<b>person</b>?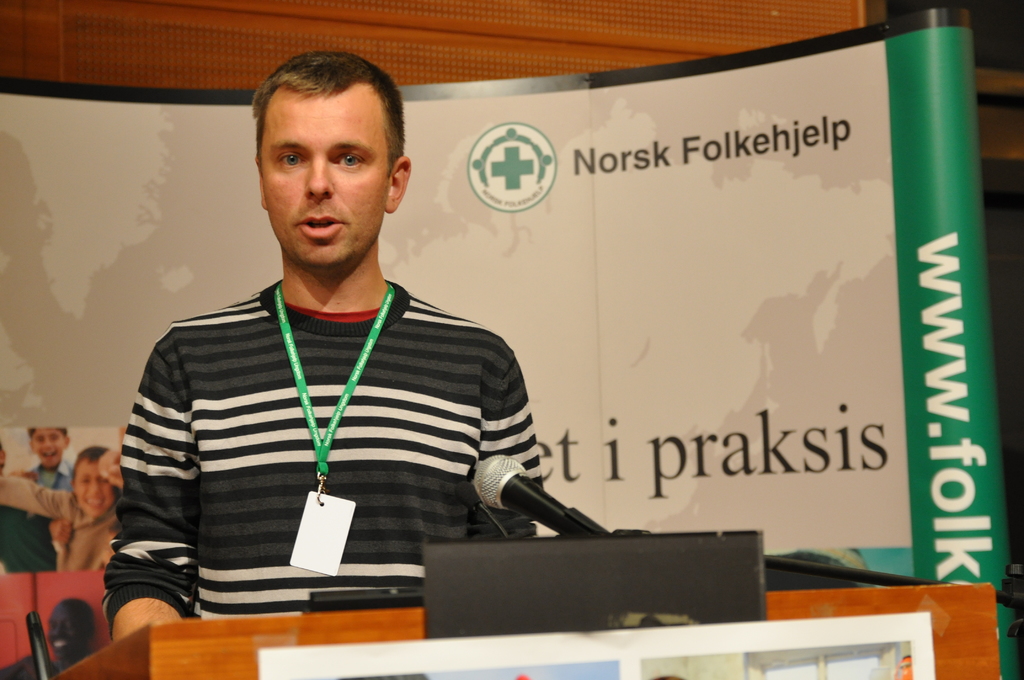
99/426/127/565
